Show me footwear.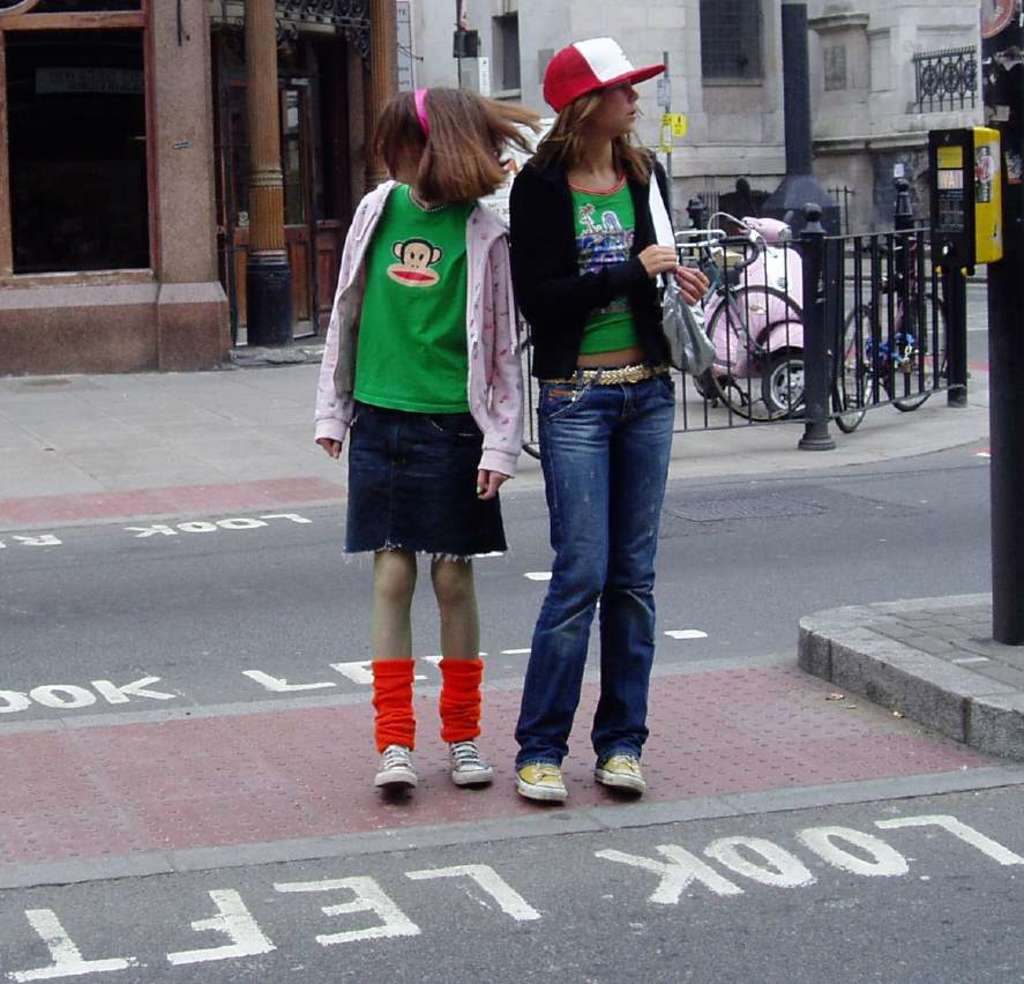
footwear is here: (x1=514, y1=759, x2=567, y2=800).
